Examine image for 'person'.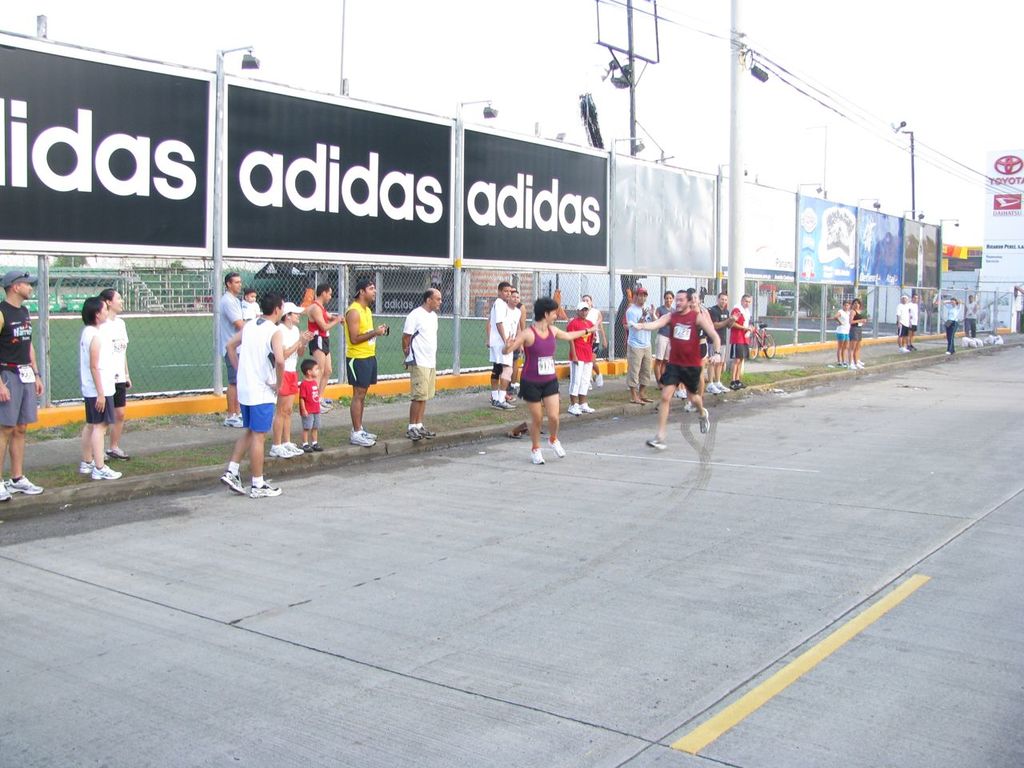
Examination result: x1=630 y1=288 x2=718 y2=452.
